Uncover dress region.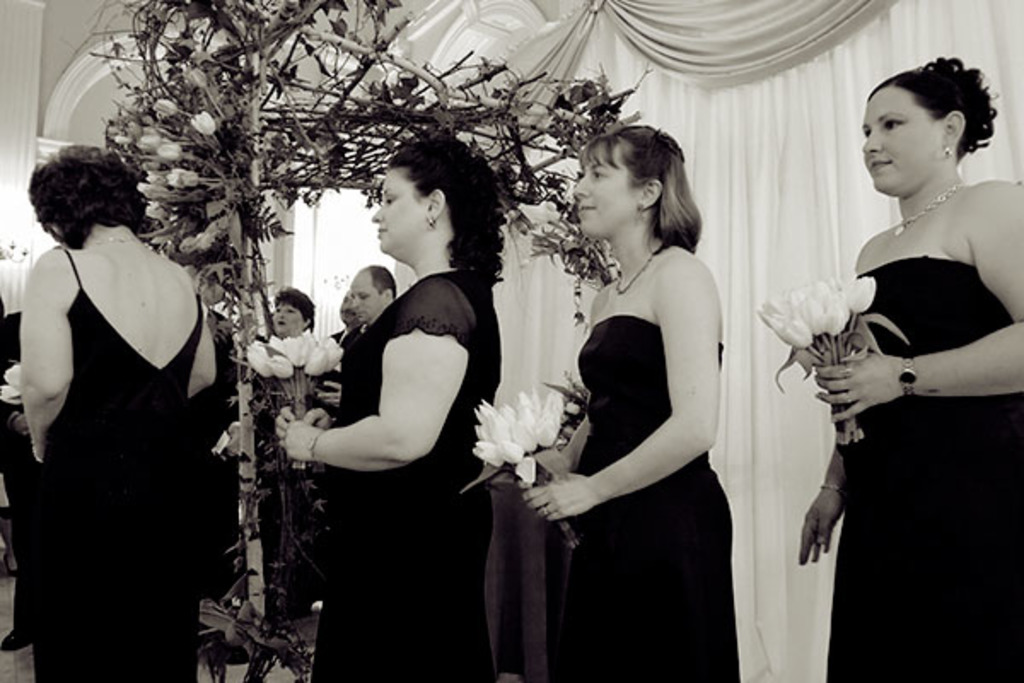
Uncovered: BBox(558, 314, 741, 681).
